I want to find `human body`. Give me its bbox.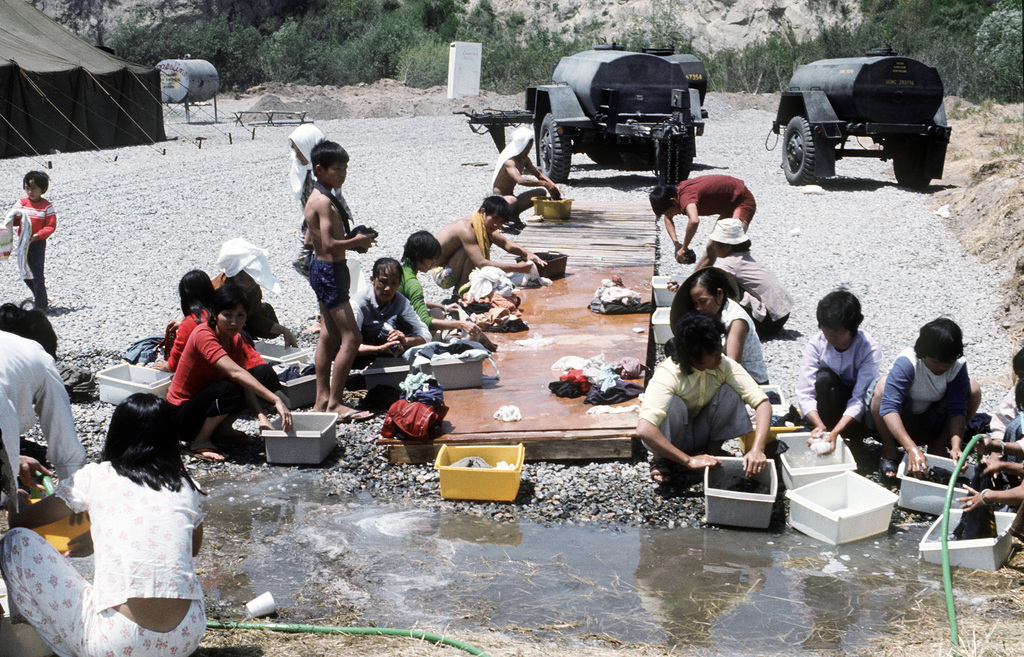
{"left": 159, "top": 305, "right": 200, "bottom": 370}.
